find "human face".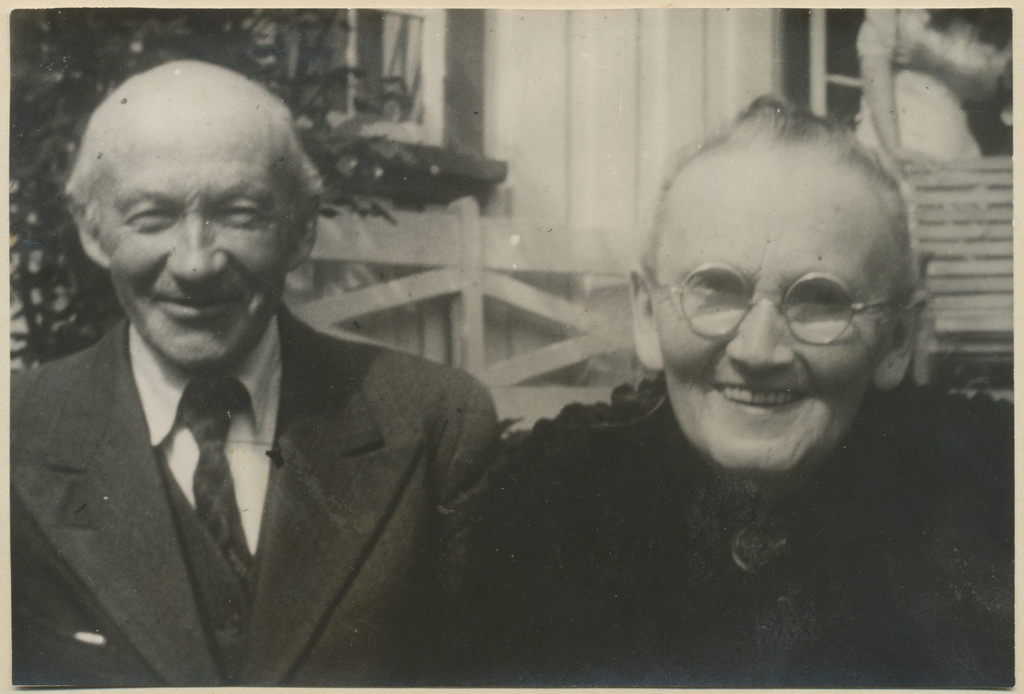
select_region(113, 129, 289, 372).
